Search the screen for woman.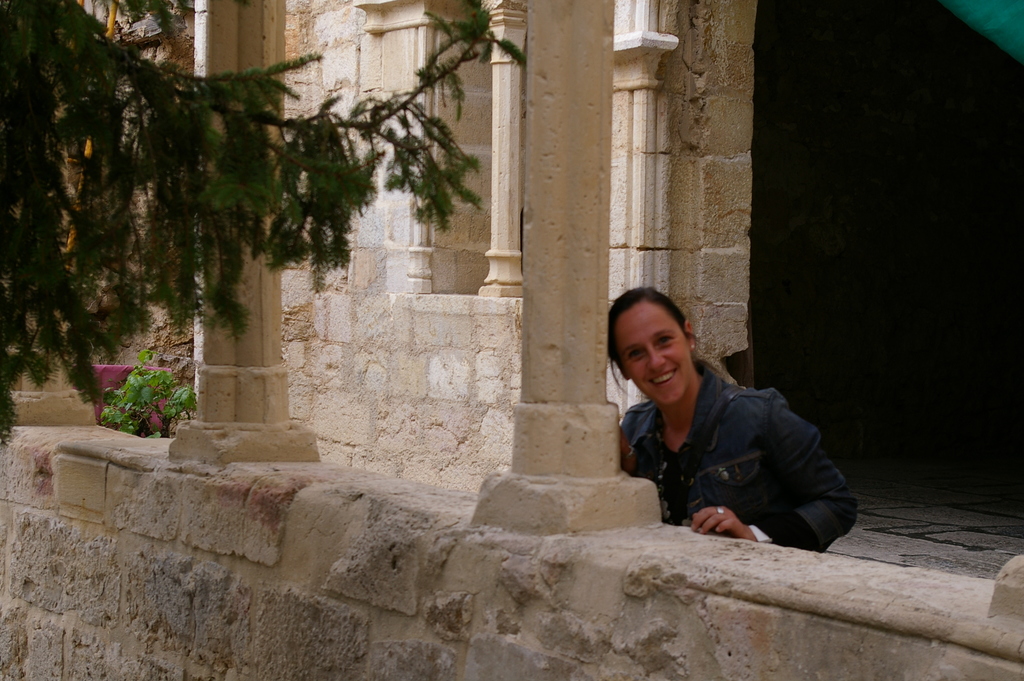
Found at <region>580, 288, 856, 564</region>.
